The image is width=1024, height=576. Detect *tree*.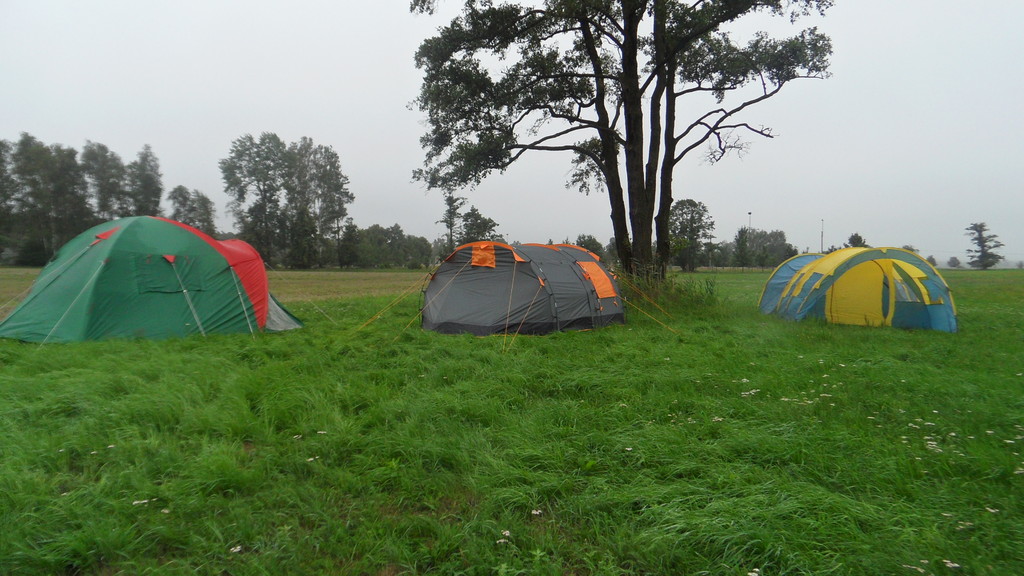
Detection: (x1=547, y1=235, x2=557, y2=246).
